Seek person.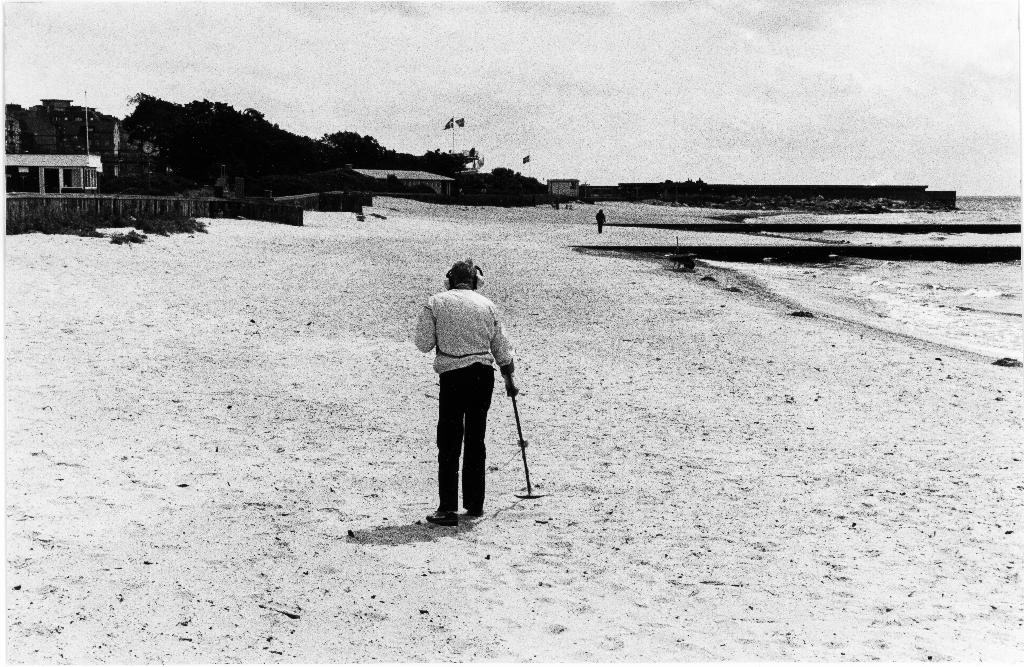
{"left": 420, "top": 251, "right": 522, "bottom": 531}.
